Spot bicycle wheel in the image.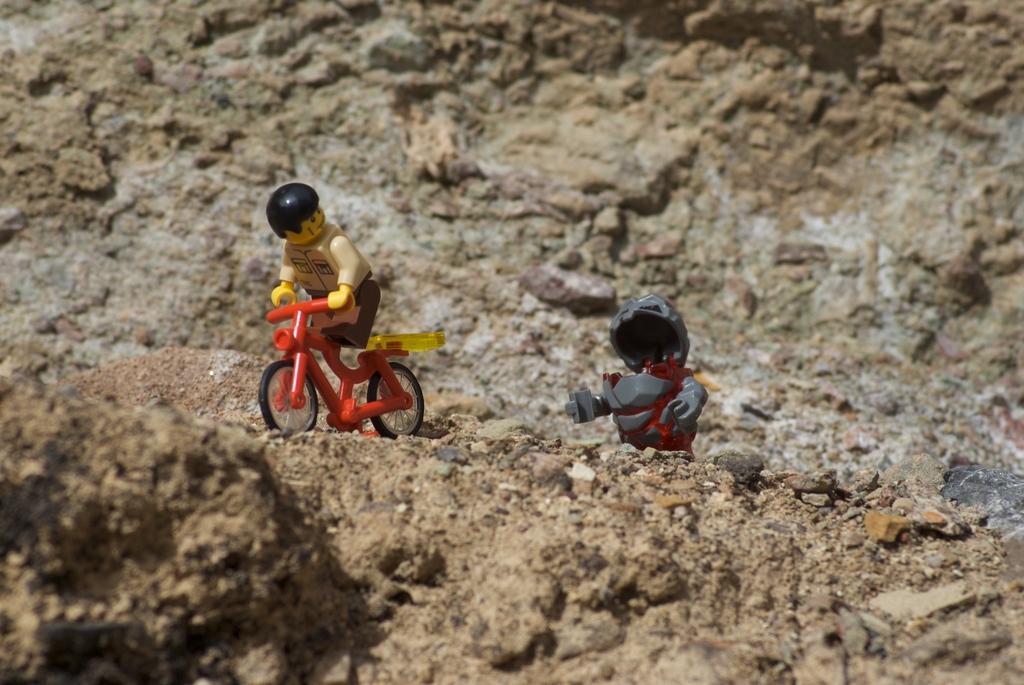
bicycle wheel found at 255, 338, 314, 439.
